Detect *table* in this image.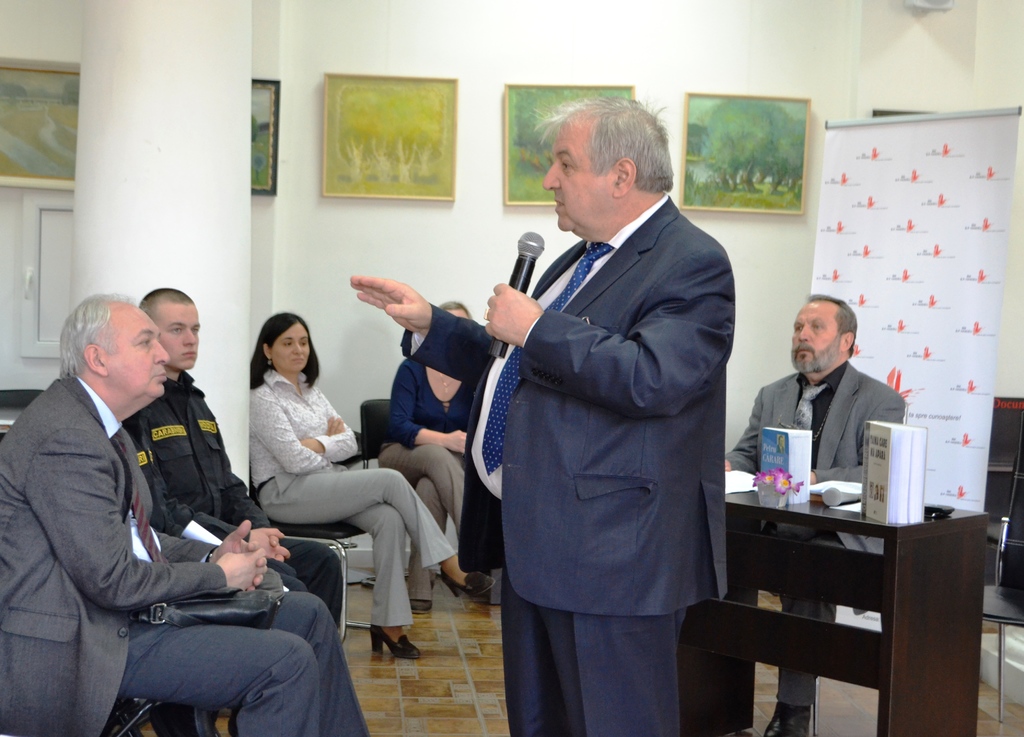
Detection: 691:465:1000:717.
